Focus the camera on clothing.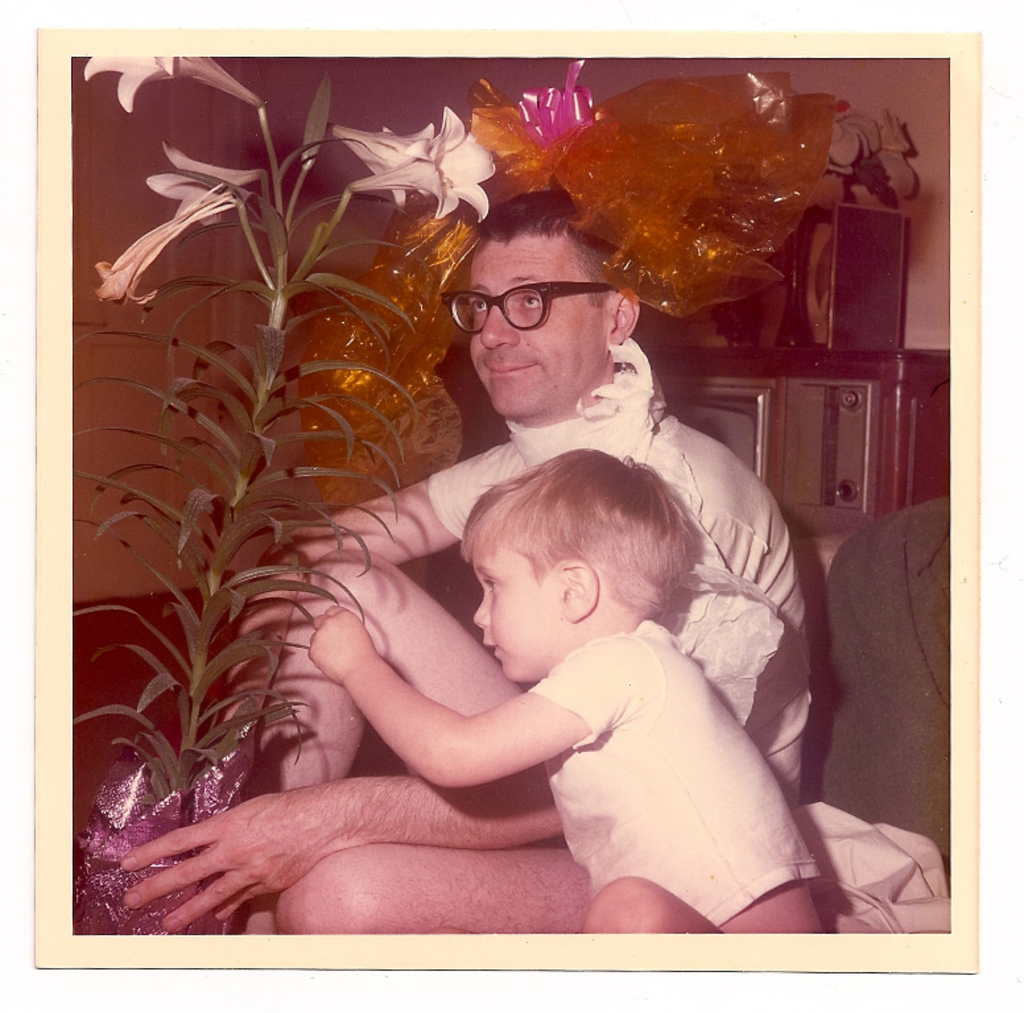
Focus region: left=525, top=613, right=825, bottom=925.
